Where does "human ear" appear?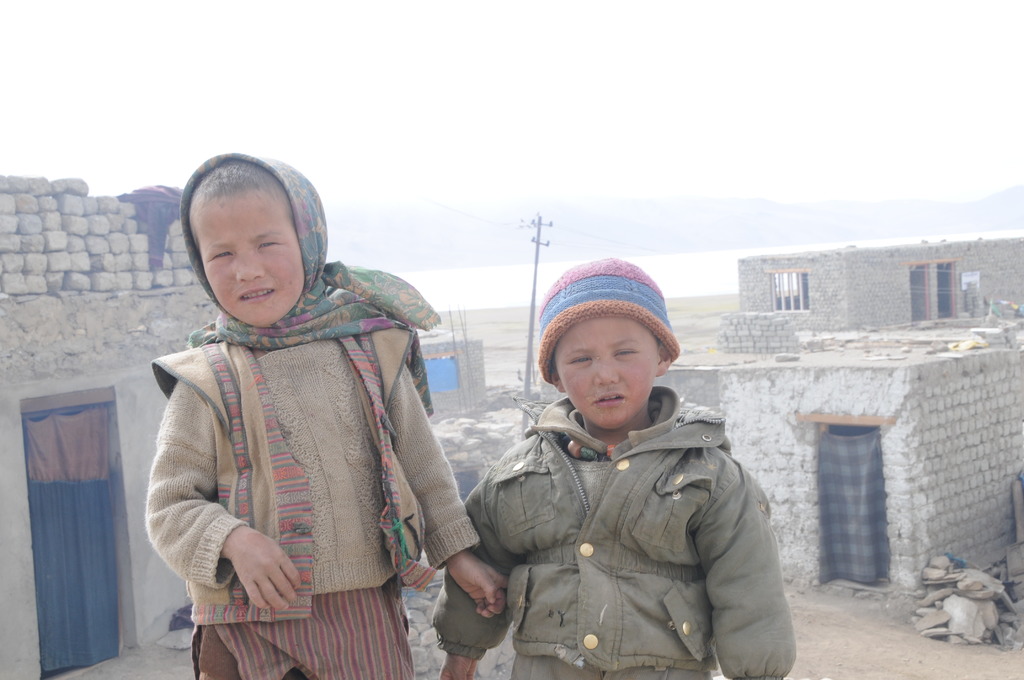
Appears at BBox(552, 371, 564, 395).
